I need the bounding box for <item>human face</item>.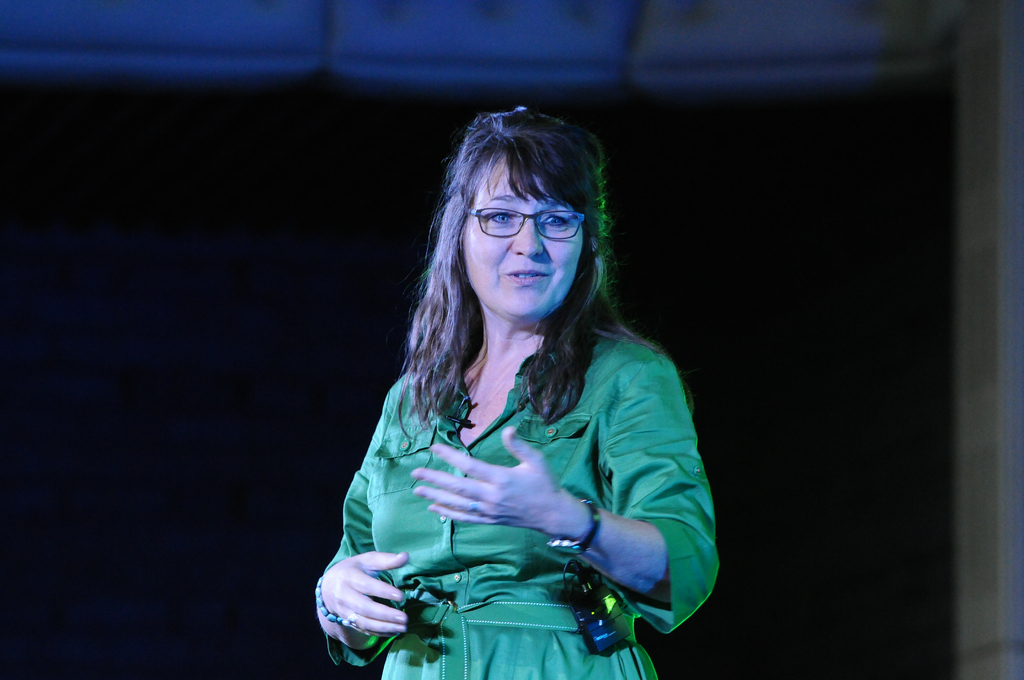
Here it is: (left=461, top=149, right=580, bottom=317).
